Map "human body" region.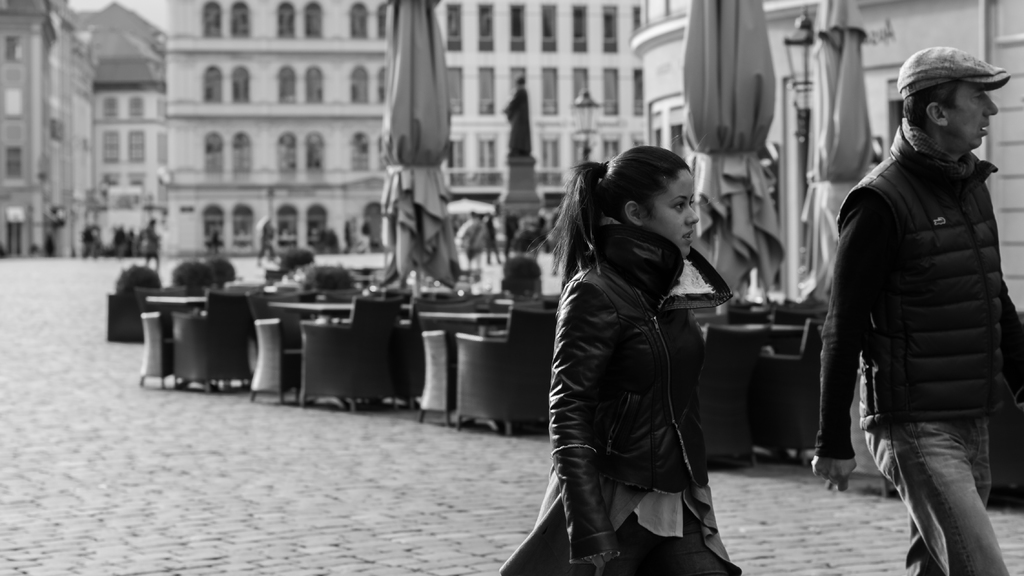
Mapped to 255 218 274 267.
